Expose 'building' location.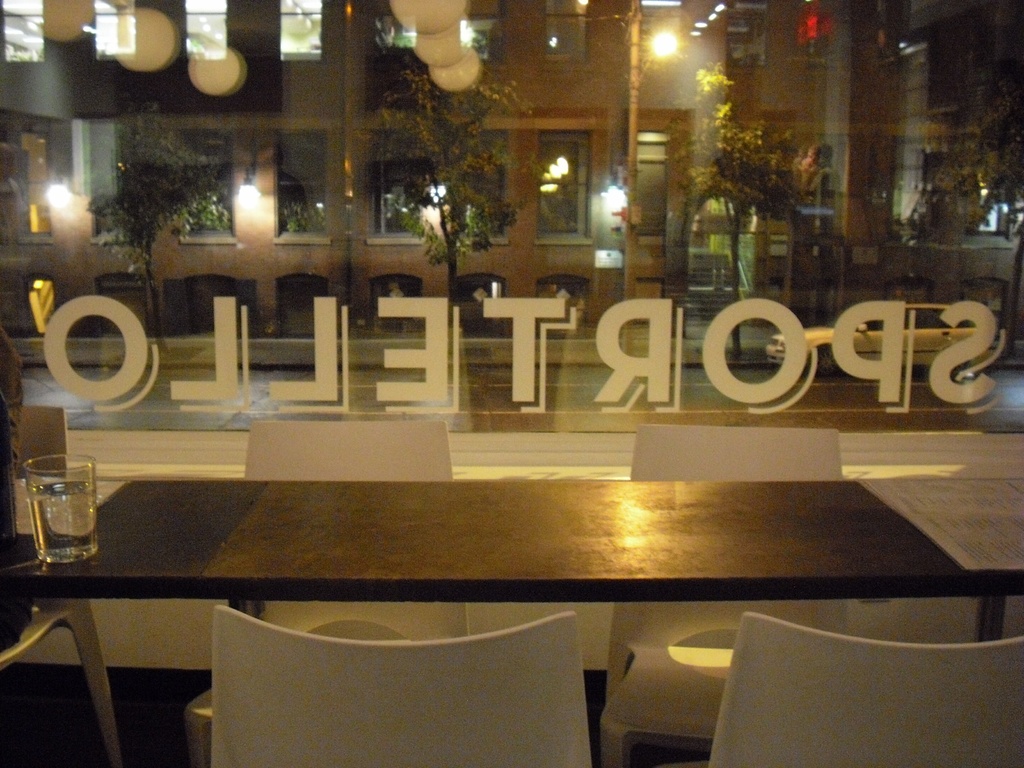
Exposed at locate(0, 0, 901, 339).
